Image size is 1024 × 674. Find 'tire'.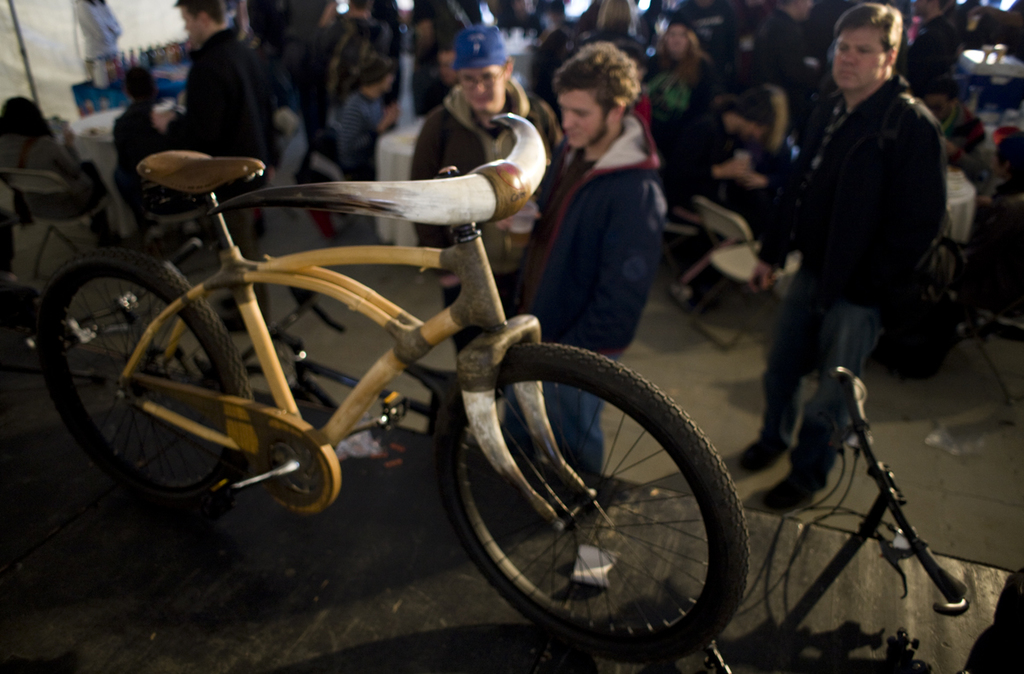
bbox(668, 276, 685, 293).
